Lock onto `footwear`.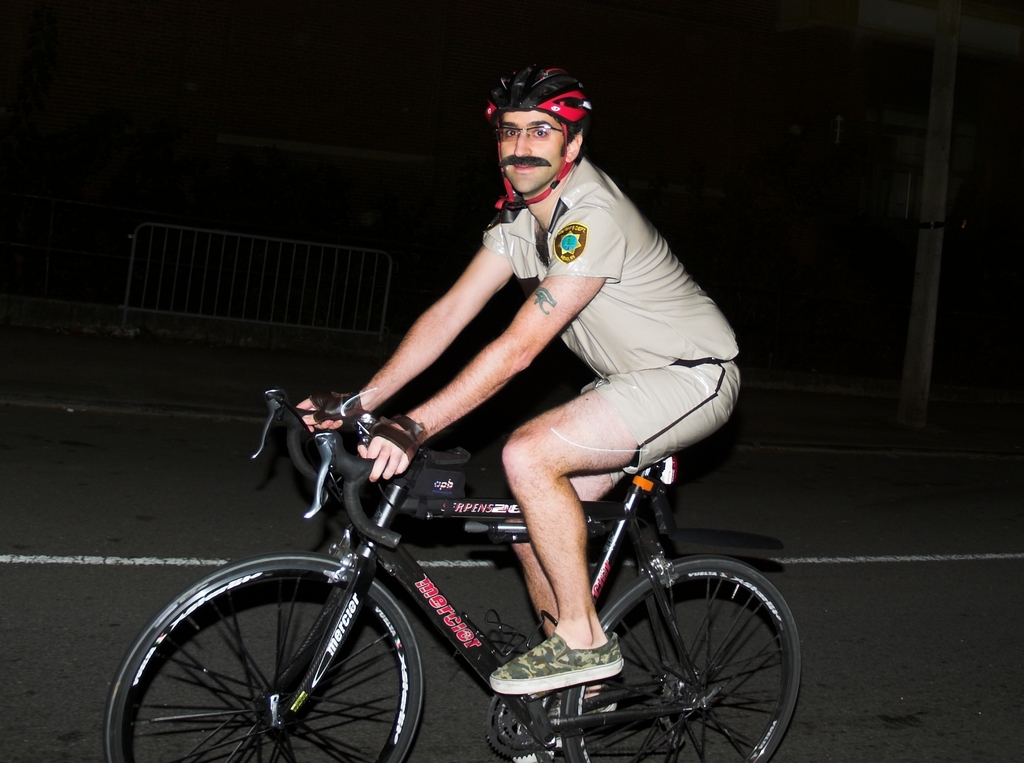
Locked: box=[488, 631, 626, 693].
